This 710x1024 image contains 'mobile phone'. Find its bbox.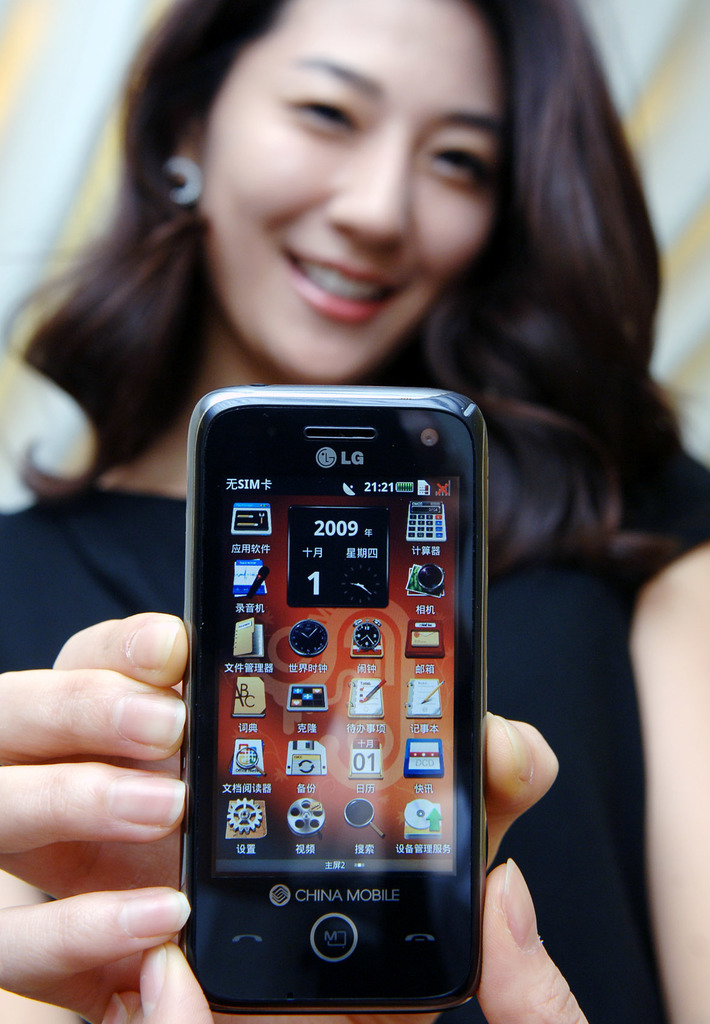
[176,358,507,1023].
